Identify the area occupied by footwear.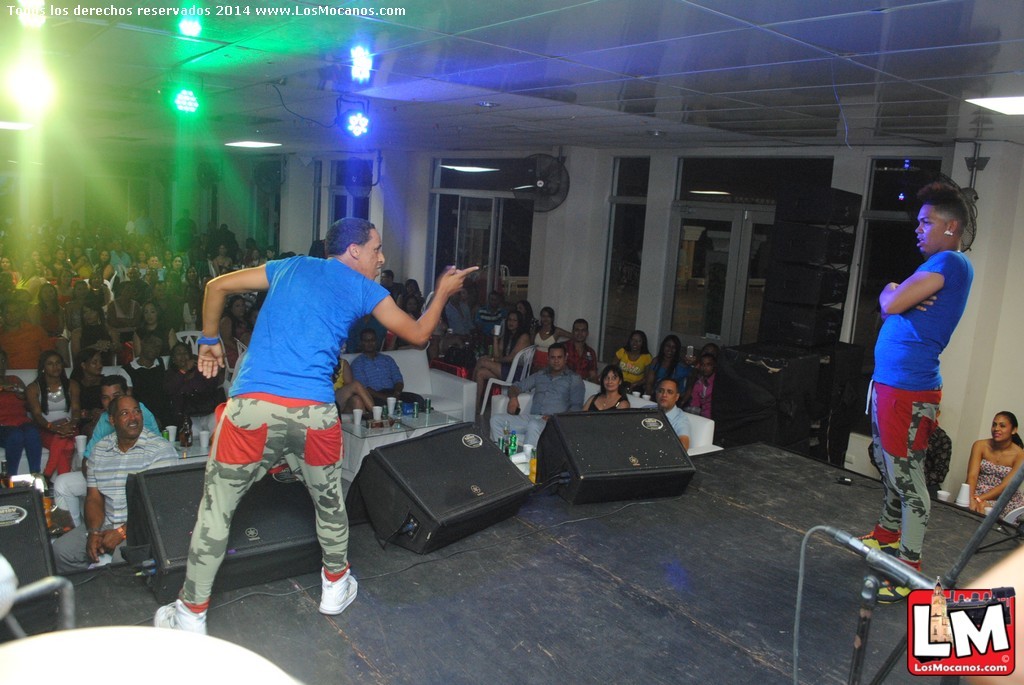
Area: rect(154, 599, 207, 633).
